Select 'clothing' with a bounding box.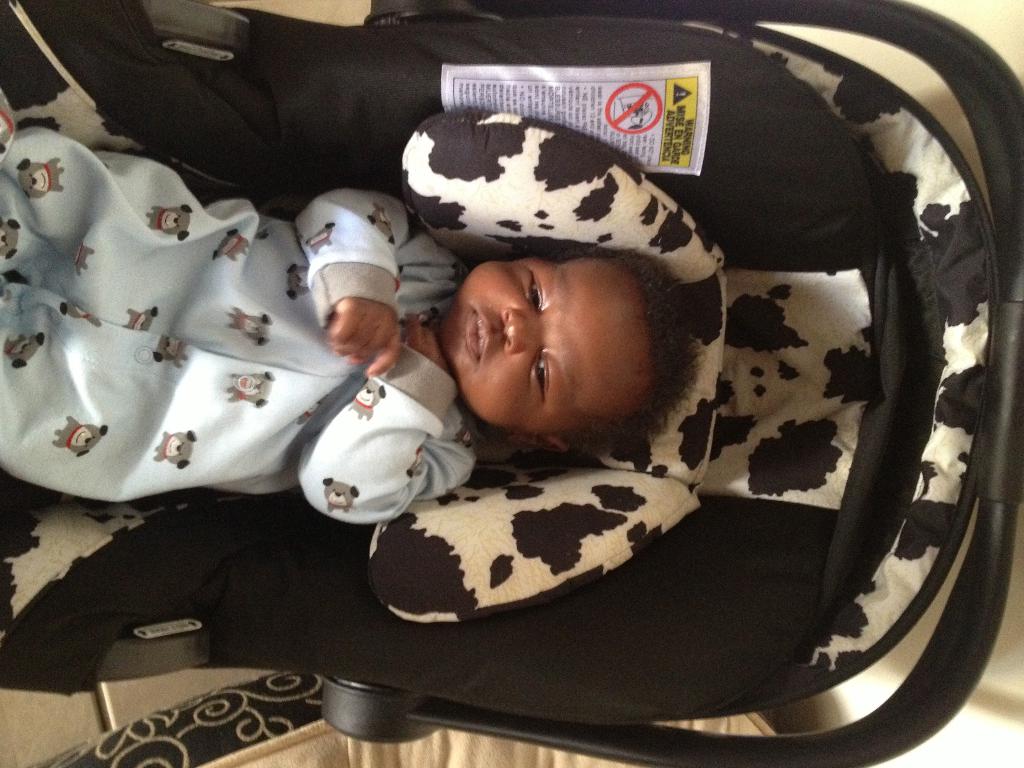
box(7, 111, 447, 534).
